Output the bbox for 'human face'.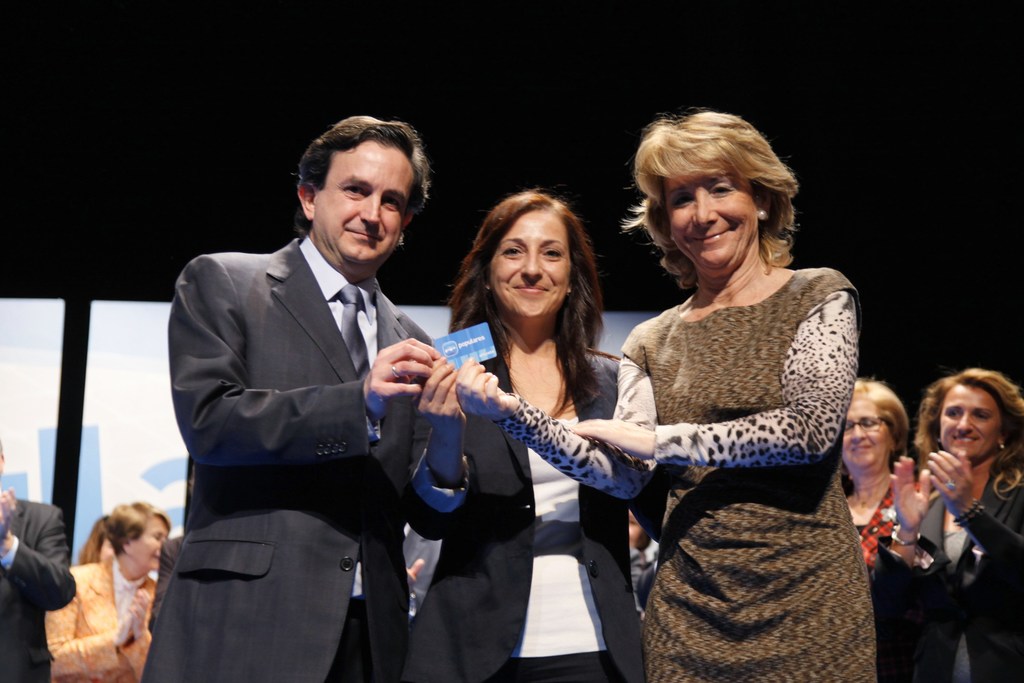
detection(842, 397, 896, 468).
